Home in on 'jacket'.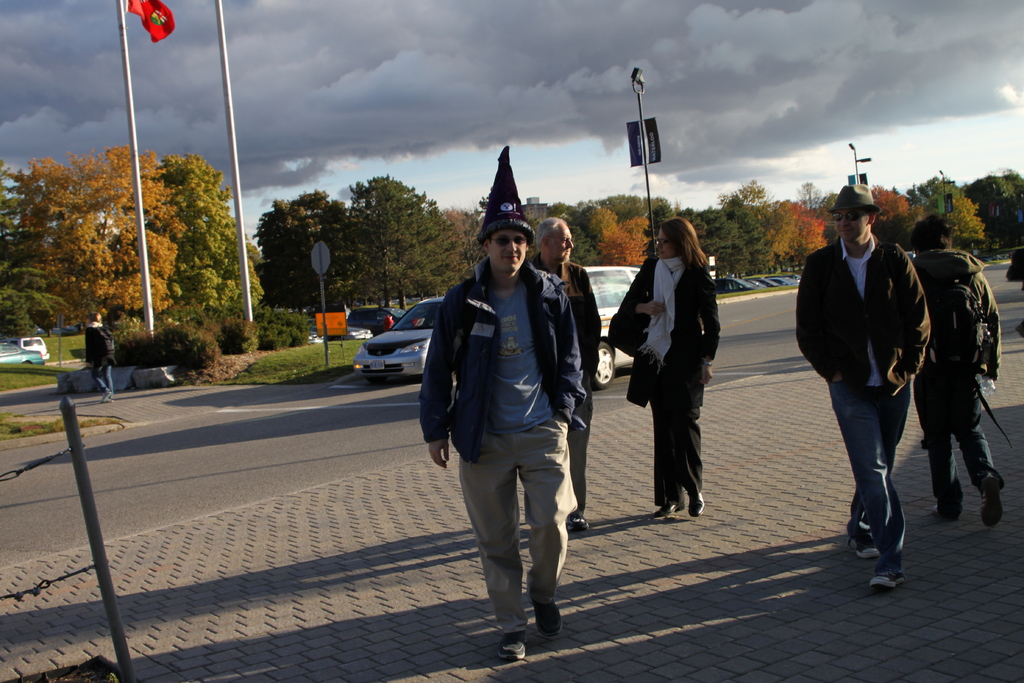
Homed in at {"x1": 415, "y1": 263, "x2": 584, "y2": 478}.
